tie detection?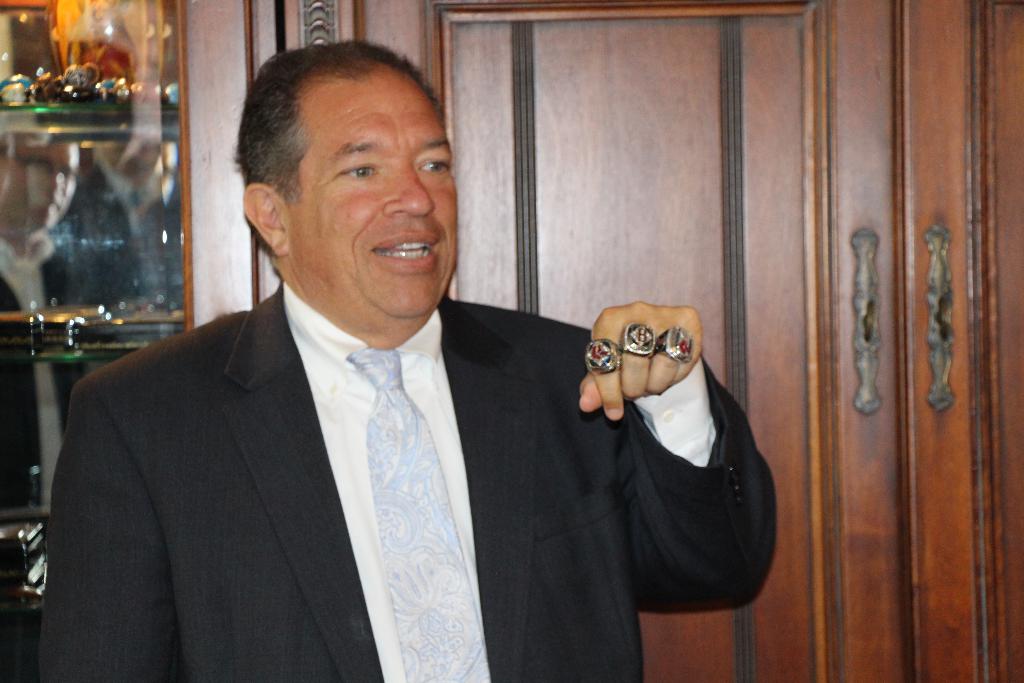
crop(346, 348, 499, 682)
